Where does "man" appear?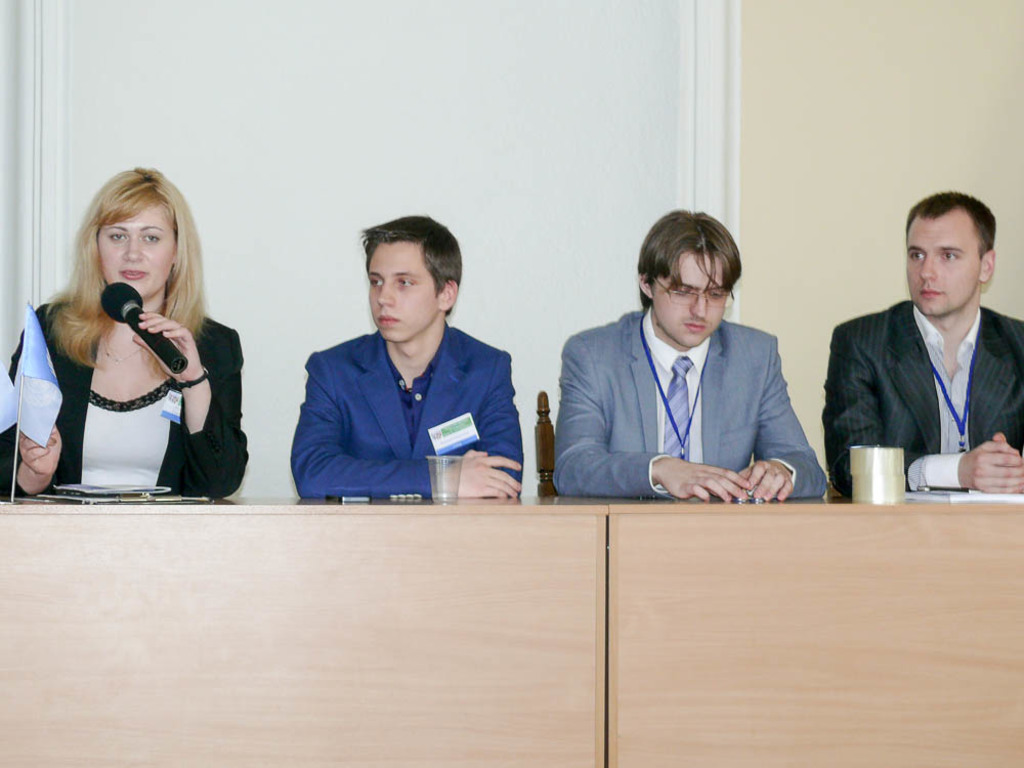
Appears at x1=821 y1=186 x2=1023 y2=502.
